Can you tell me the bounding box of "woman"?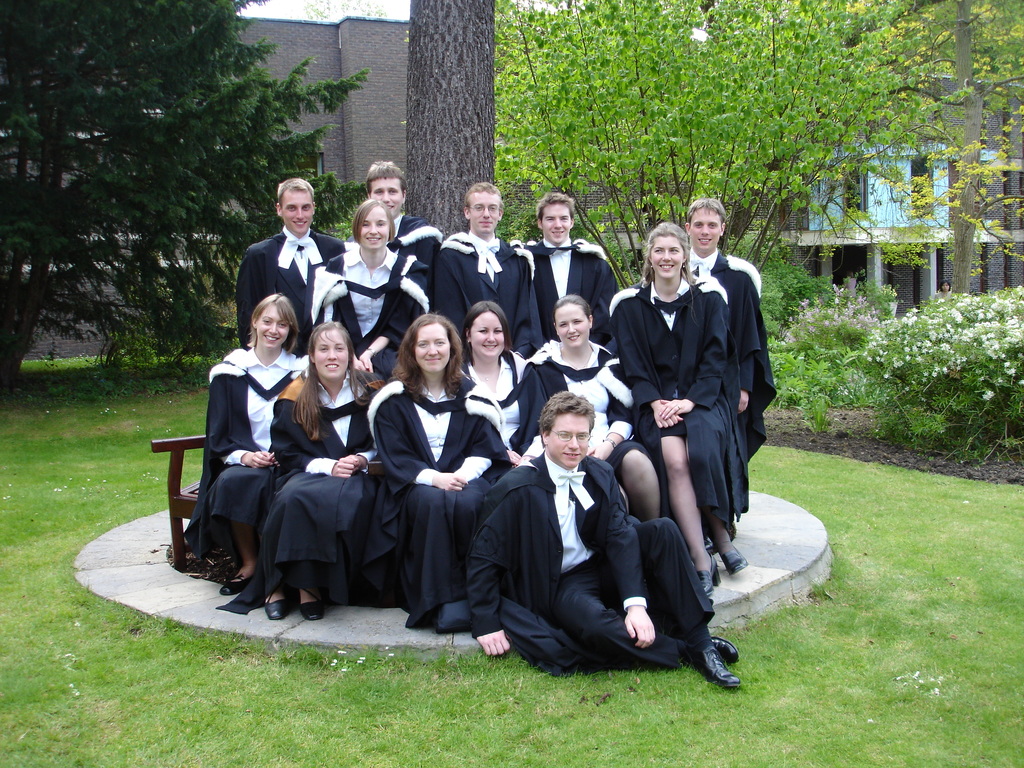
[x1=610, y1=221, x2=749, y2=588].
